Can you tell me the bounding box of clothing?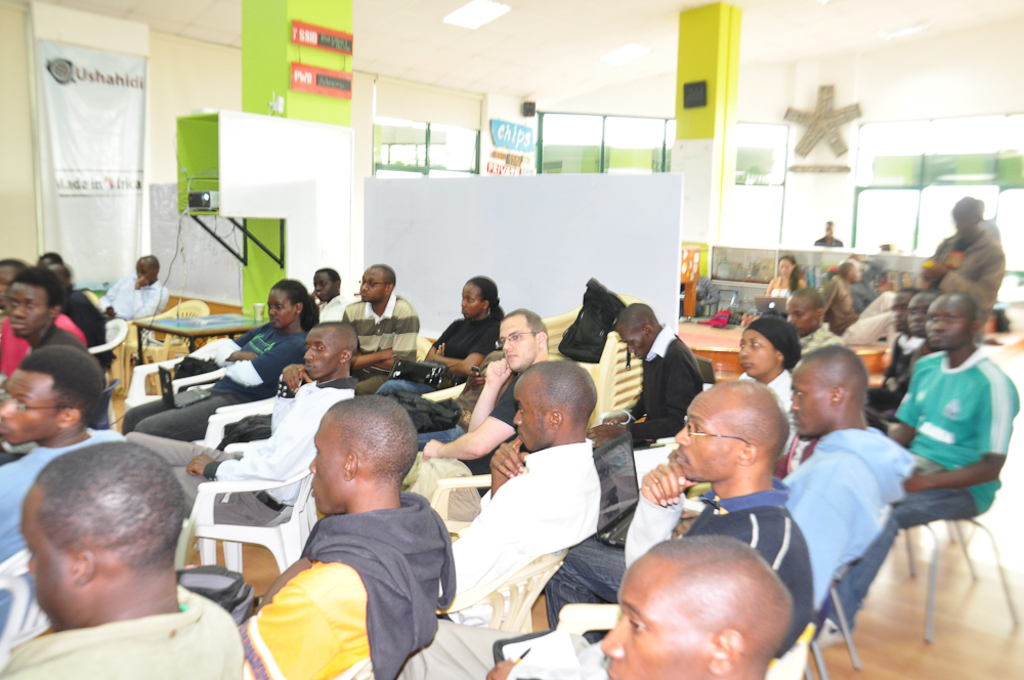
rect(622, 473, 816, 661).
